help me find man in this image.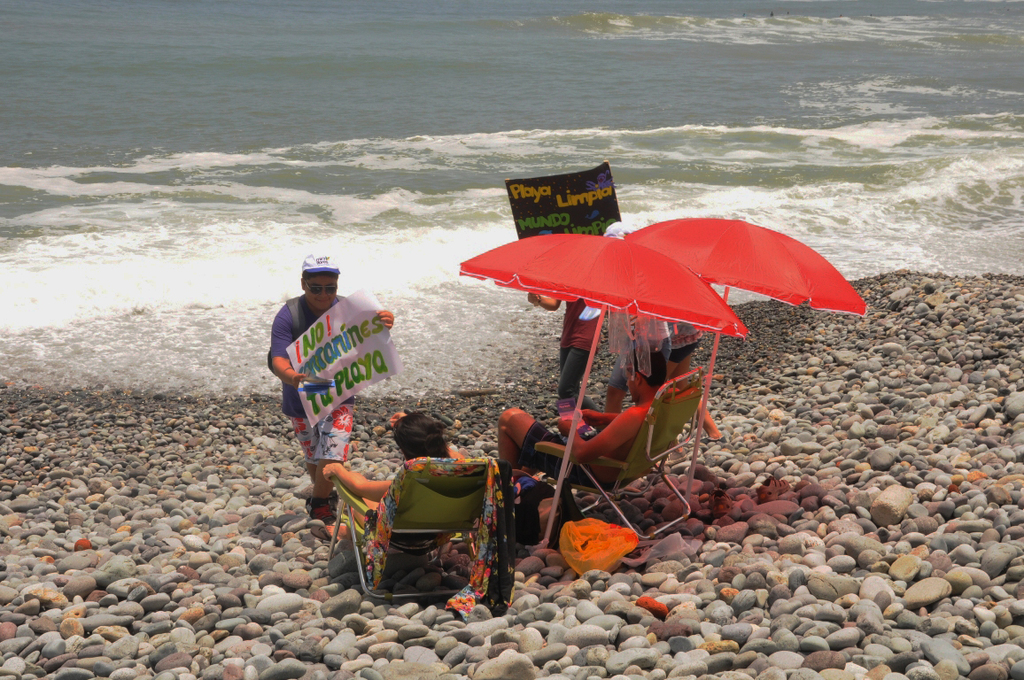
Found it: region(493, 348, 664, 490).
